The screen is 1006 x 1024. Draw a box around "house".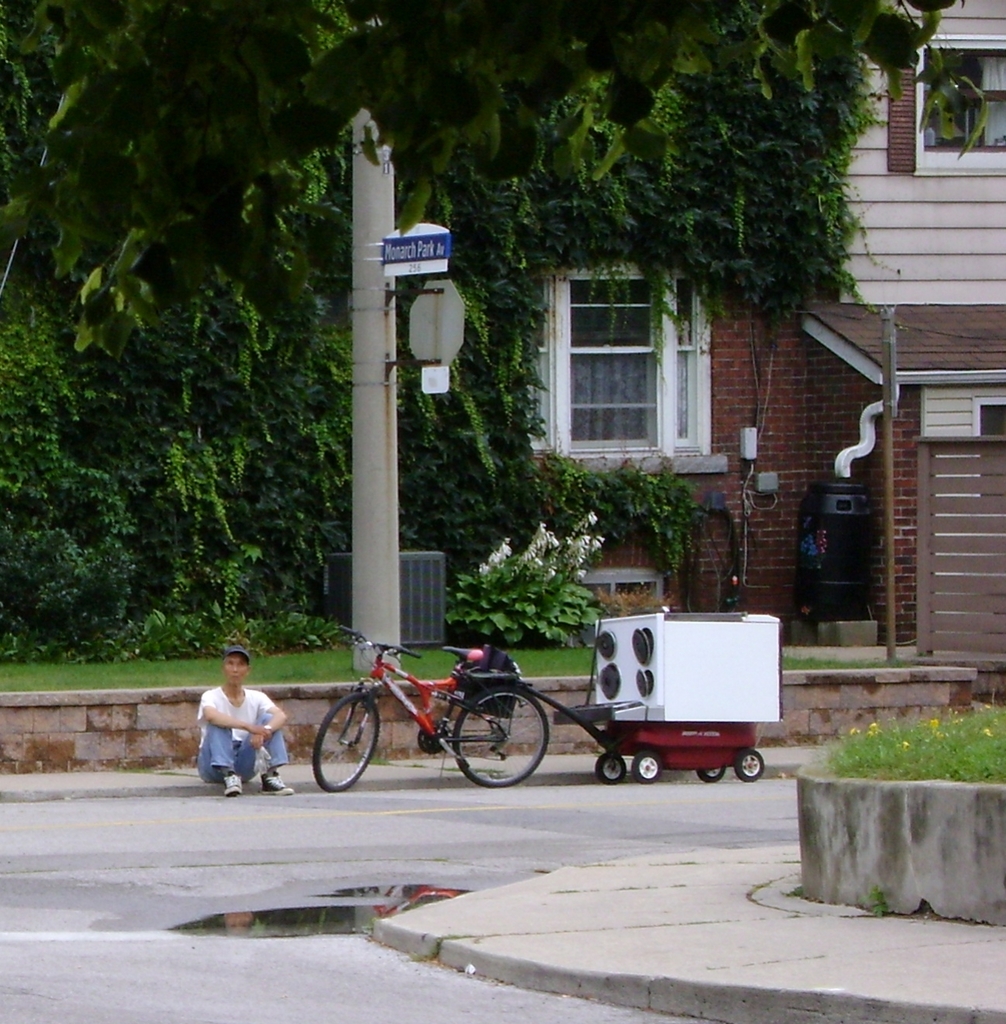
bbox=[513, 0, 1005, 655].
